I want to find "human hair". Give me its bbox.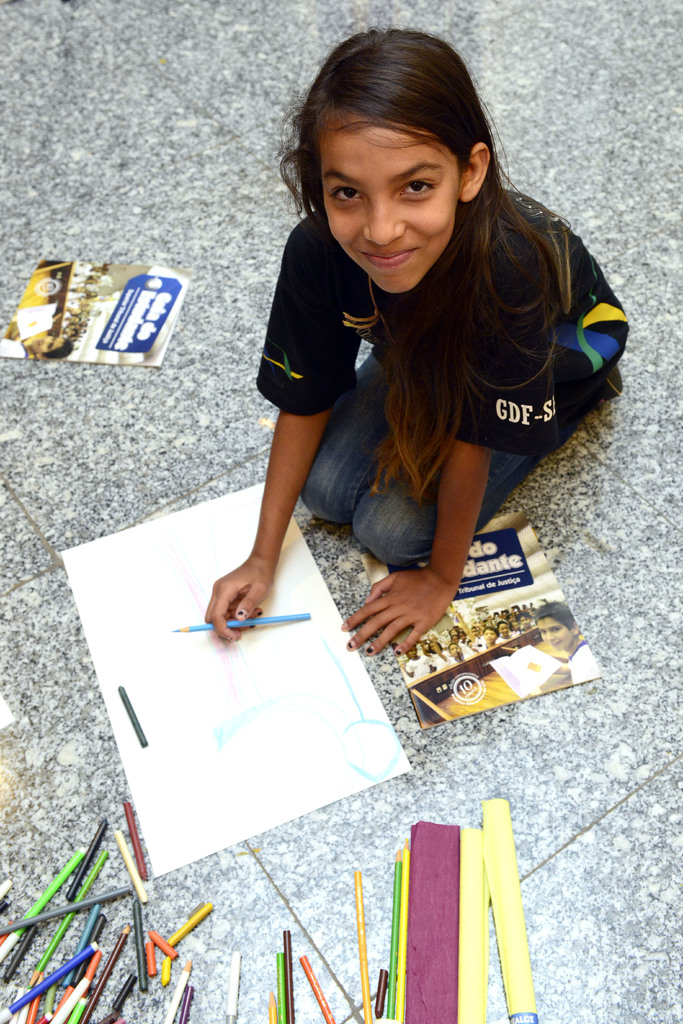
x1=42 y1=340 x2=77 y2=361.
